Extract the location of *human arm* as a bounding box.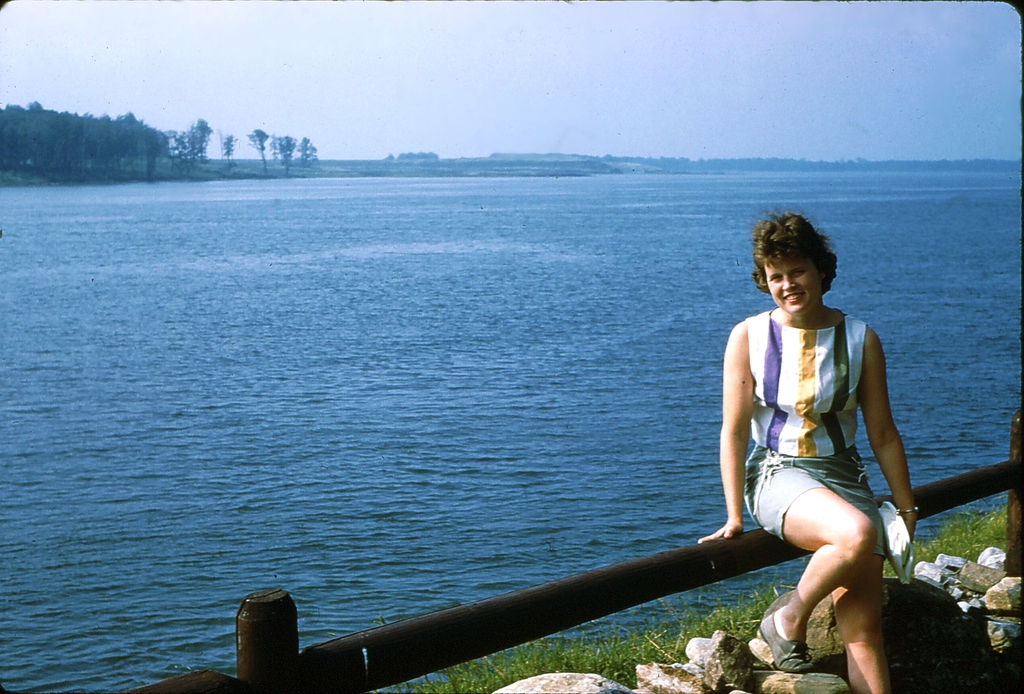
<region>867, 349, 919, 506</region>.
